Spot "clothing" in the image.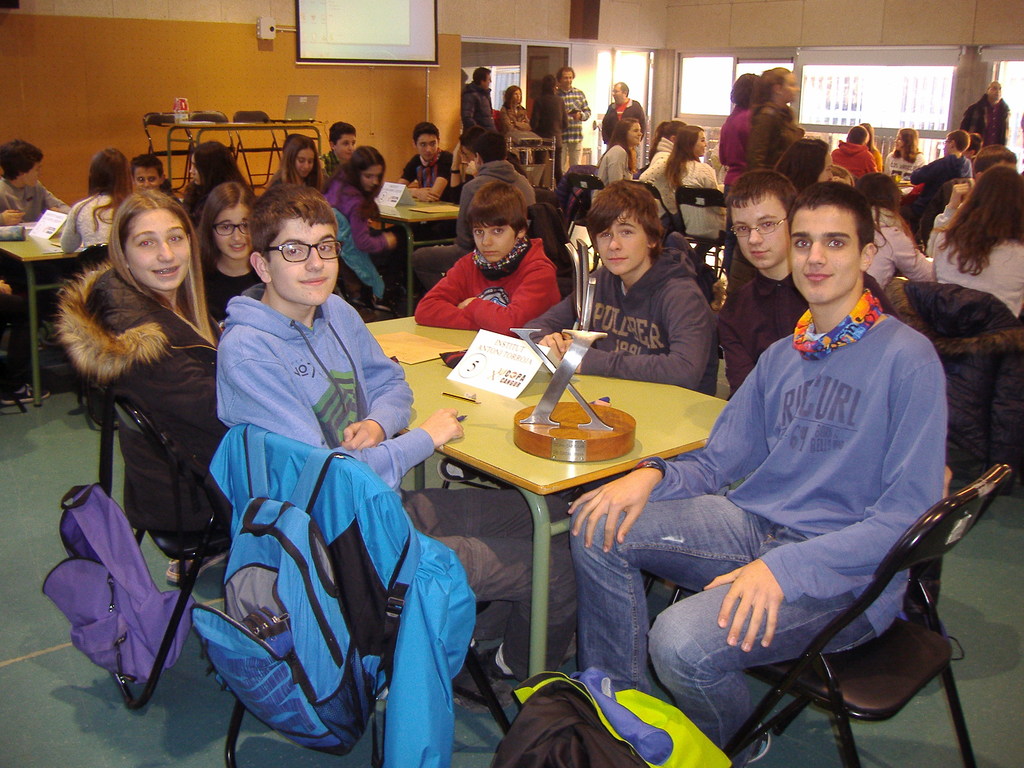
"clothing" found at region(911, 158, 969, 213).
